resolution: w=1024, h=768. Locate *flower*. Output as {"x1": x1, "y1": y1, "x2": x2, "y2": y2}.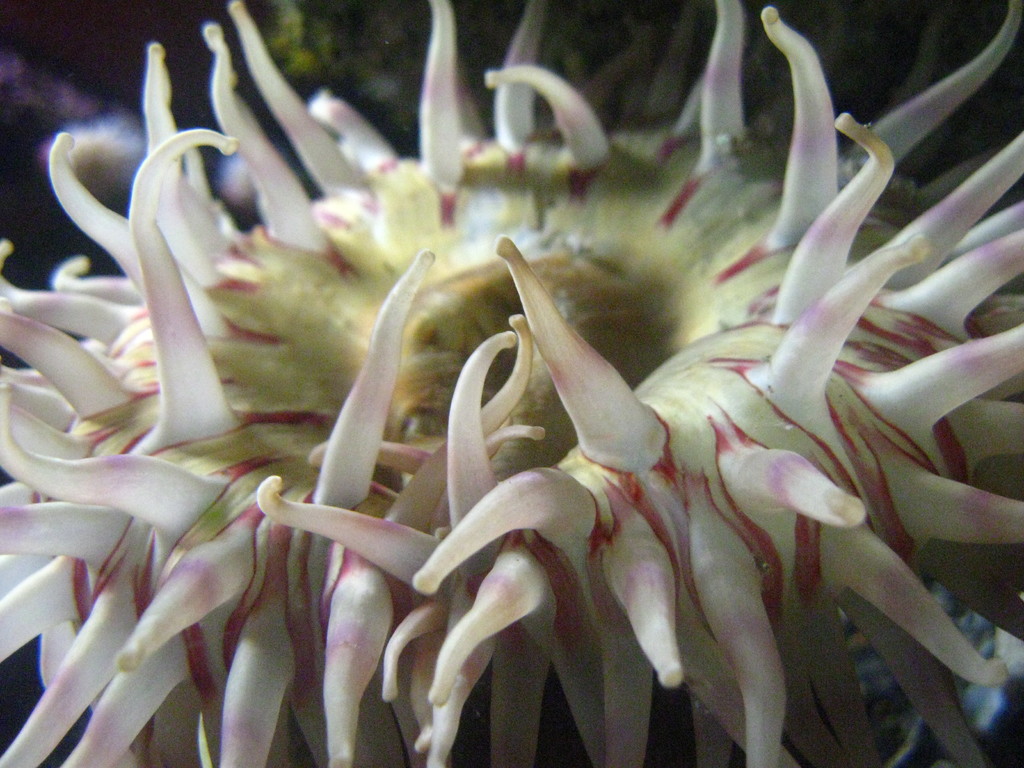
{"x1": 31, "y1": 0, "x2": 1023, "y2": 767}.
